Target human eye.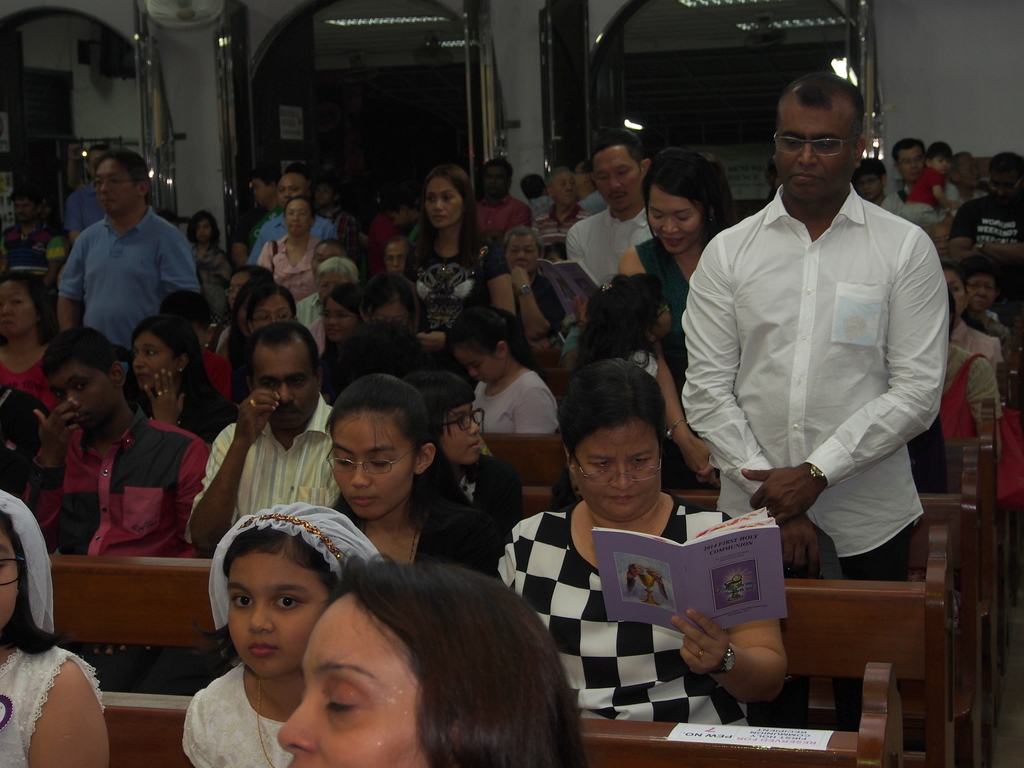
Target region: rect(619, 169, 630, 177).
